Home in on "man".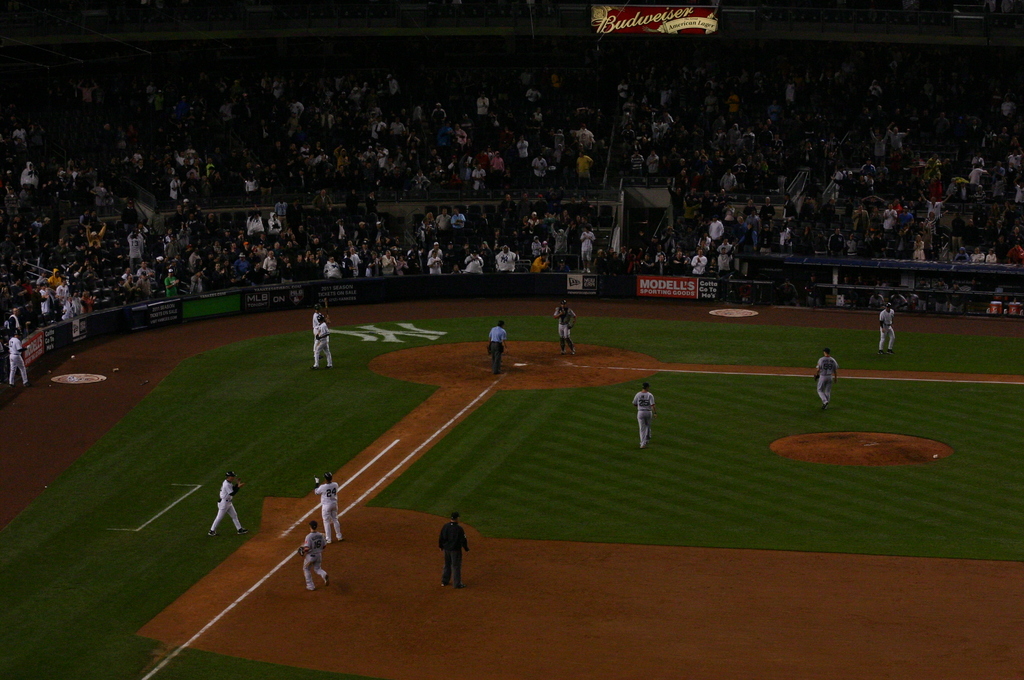
Homed in at 314,473,342,544.
